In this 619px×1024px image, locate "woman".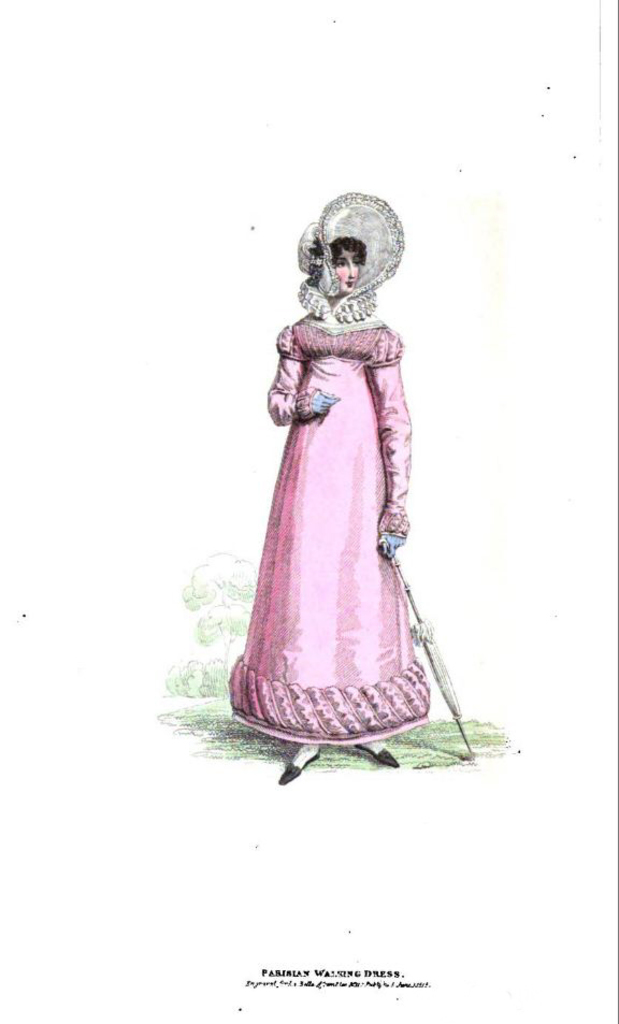
Bounding box: 227/159/460/766.
